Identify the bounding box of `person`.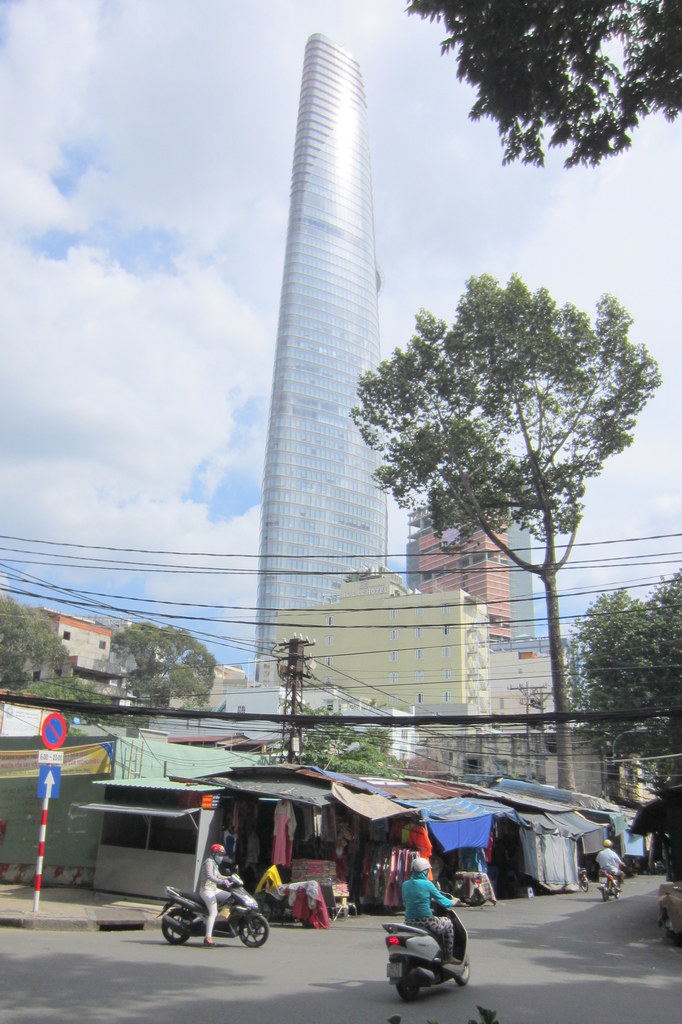
box(191, 844, 240, 948).
